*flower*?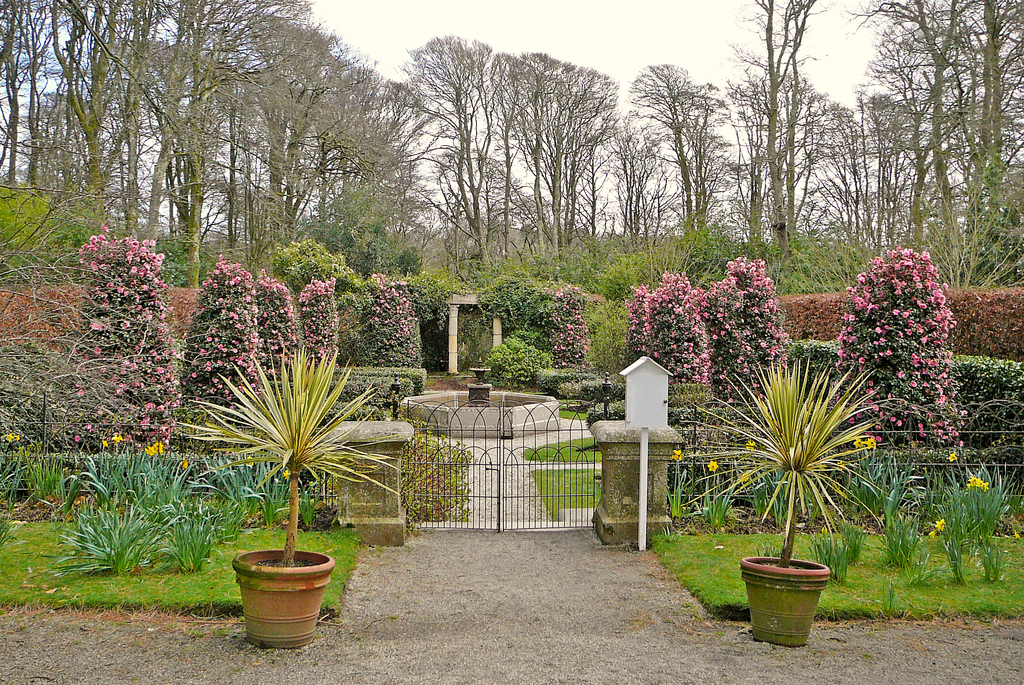
[left=836, top=458, right=844, bottom=471]
